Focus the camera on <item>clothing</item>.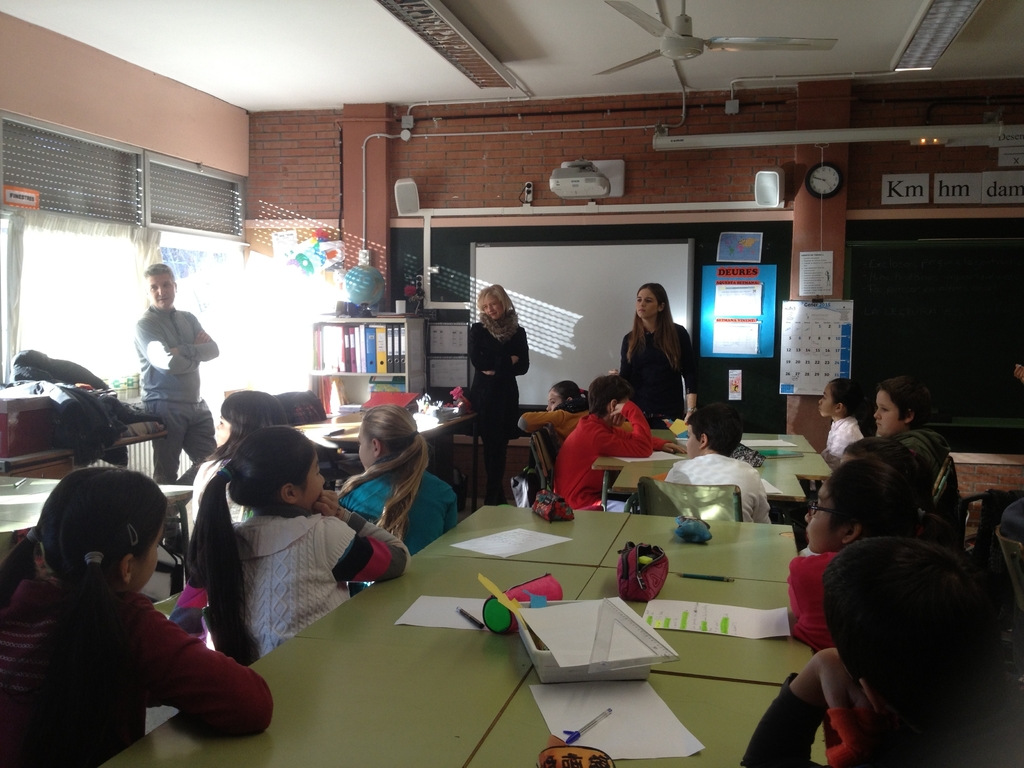
Focus region: <box>826,420,864,467</box>.
